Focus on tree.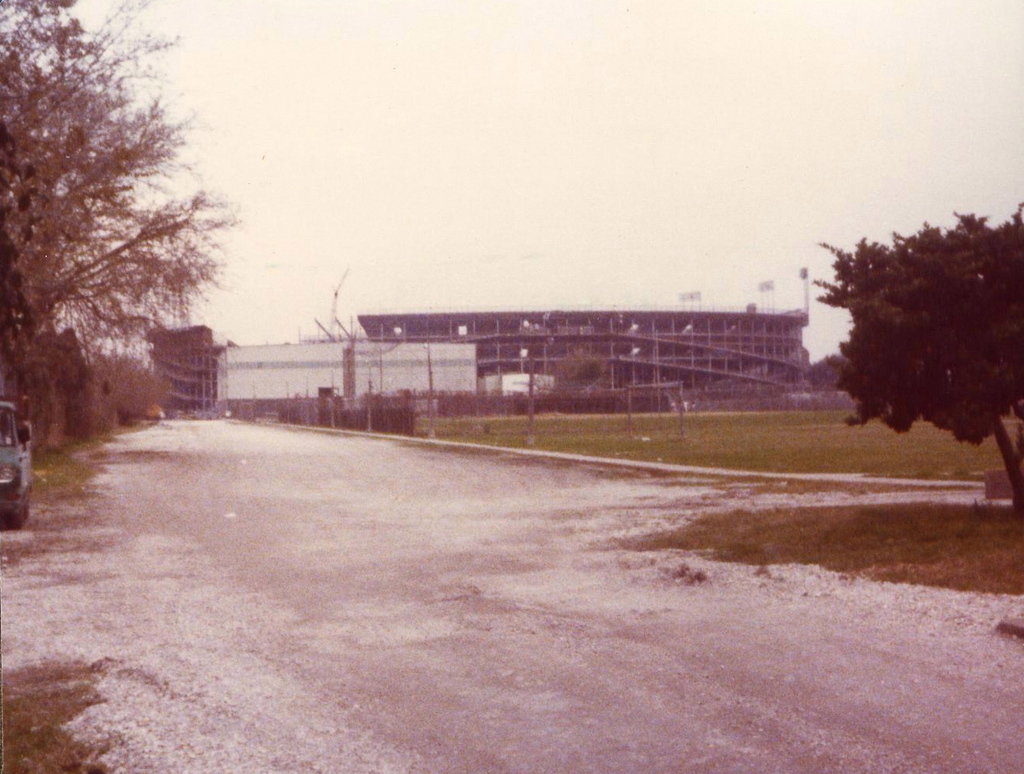
Focused at l=823, t=197, r=1009, b=464.
